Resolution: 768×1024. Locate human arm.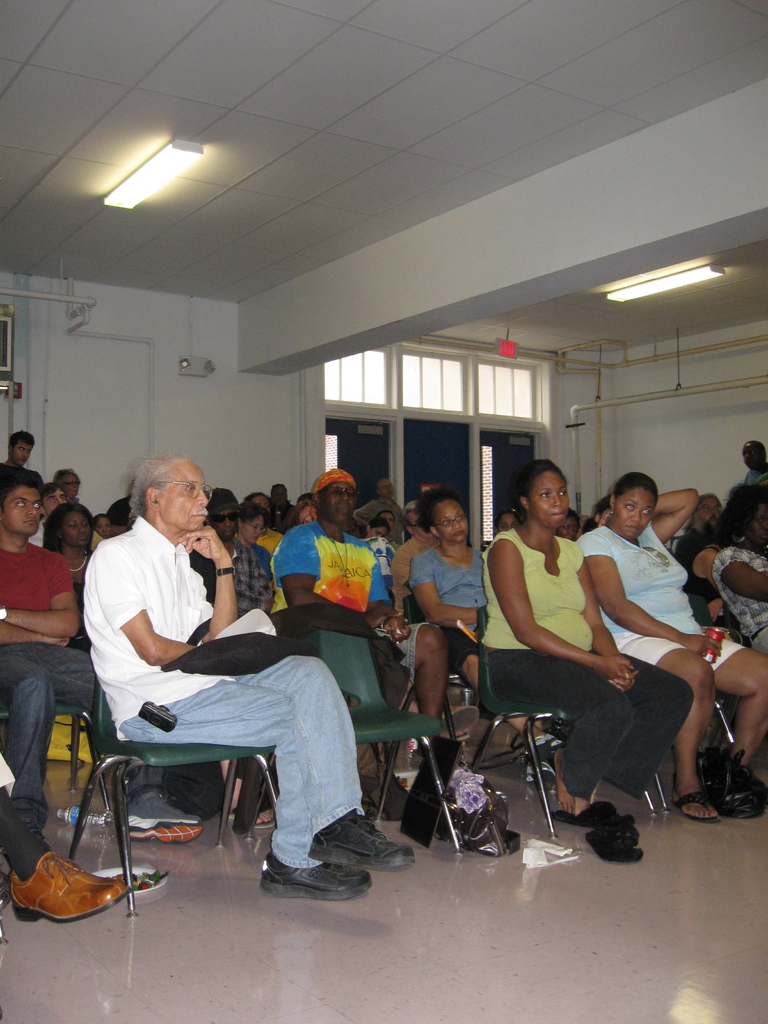
[0, 610, 72, 659].
